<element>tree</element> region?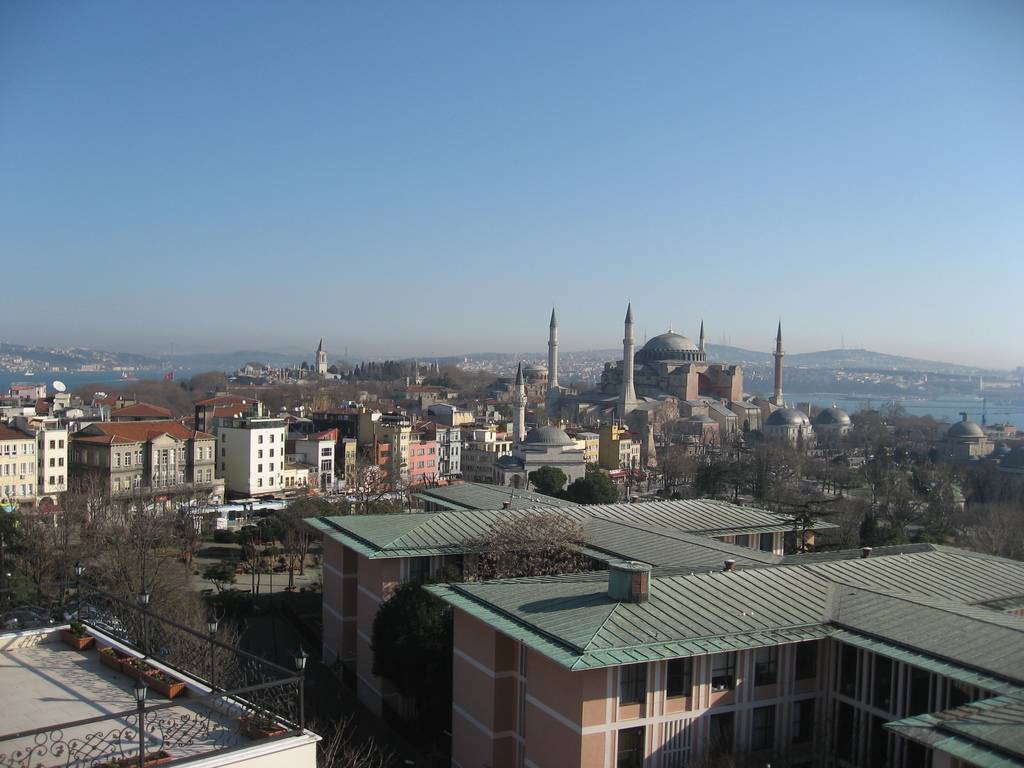
528/463/569/500
